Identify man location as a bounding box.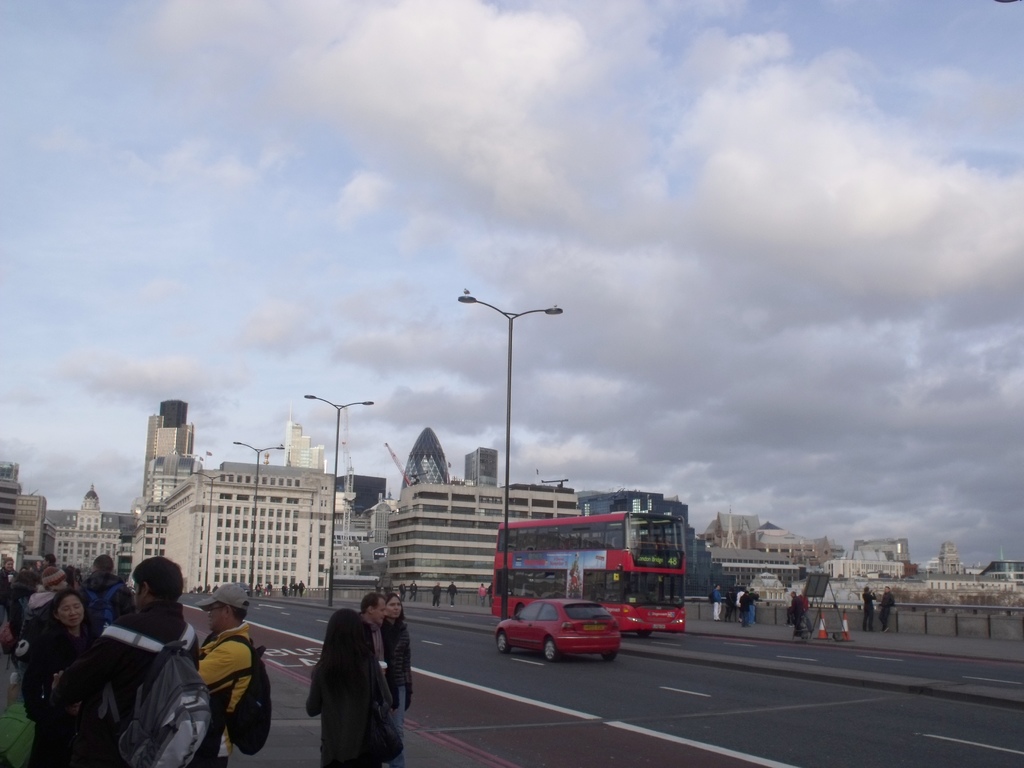
[left=794, top=589, right=815, bottom=639].
